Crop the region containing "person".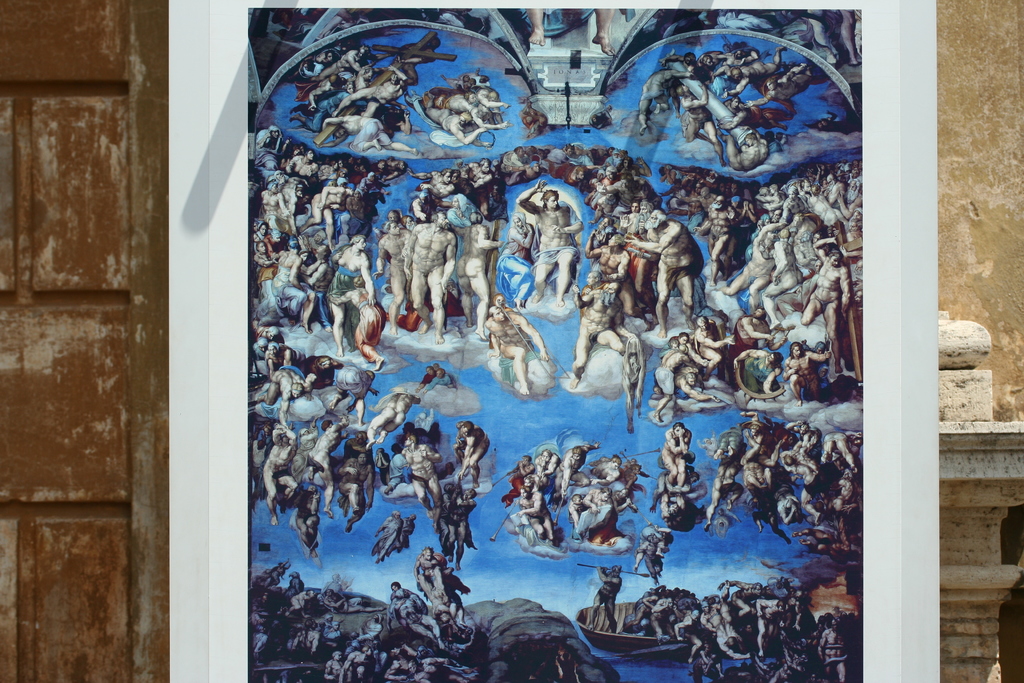
Crop region: 703,447,758,527.
